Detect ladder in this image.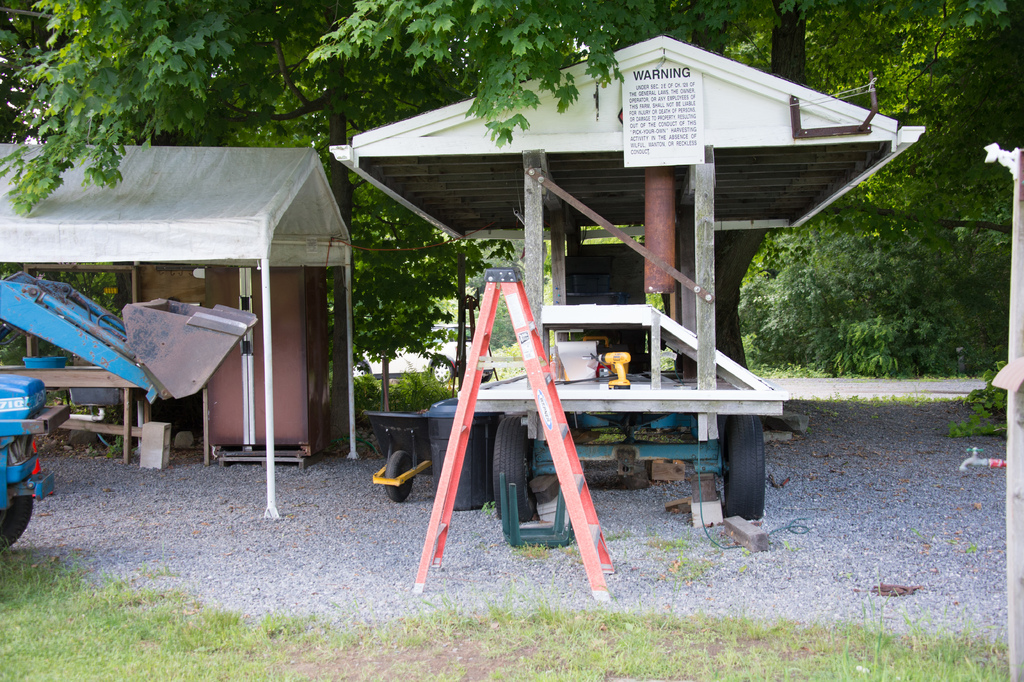
Detection: bbox=(410, 263, 619, 598).
